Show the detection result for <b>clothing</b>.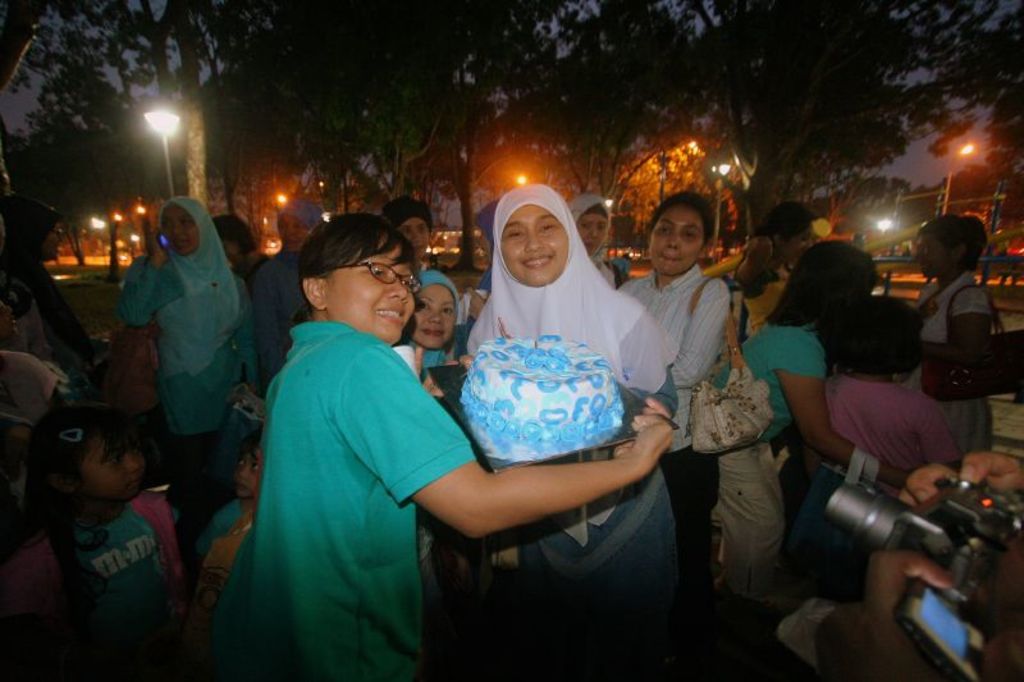
left=36, top=453, right=193, bottom=651.
